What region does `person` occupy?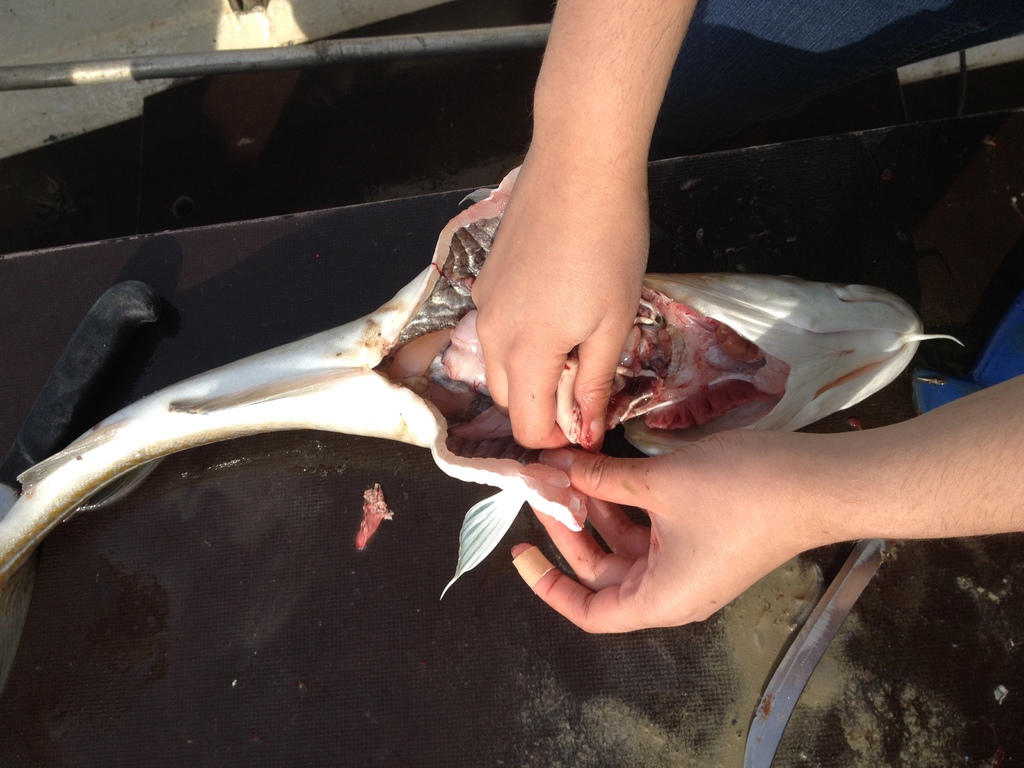
x1=474, y1=0, x2=1023, y2=634.
